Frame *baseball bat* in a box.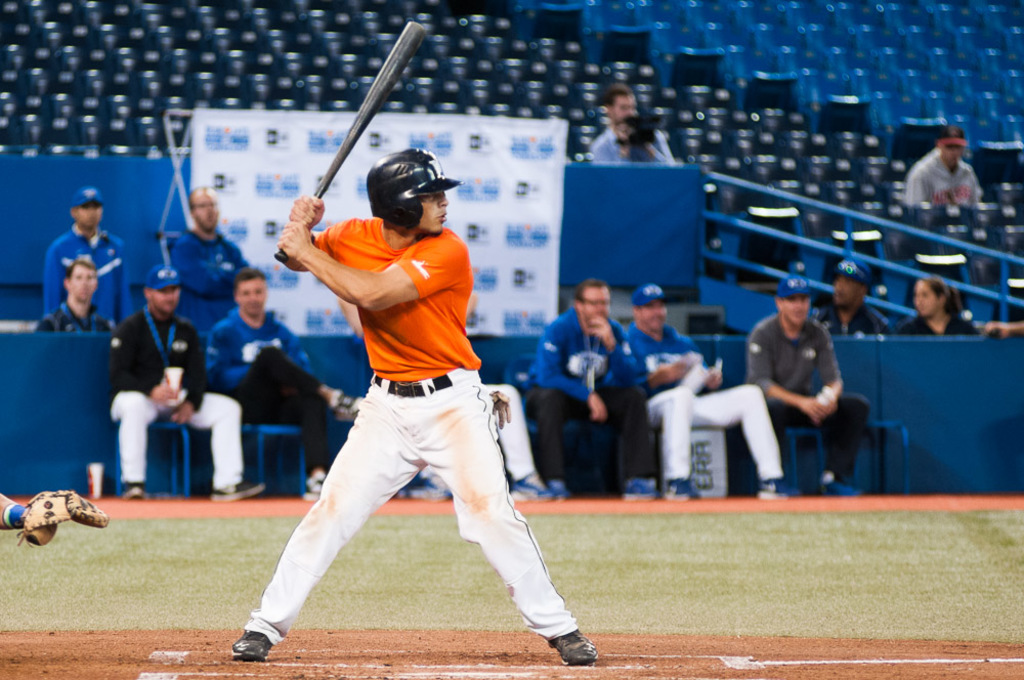
detection(269, 22, 425, 263).
